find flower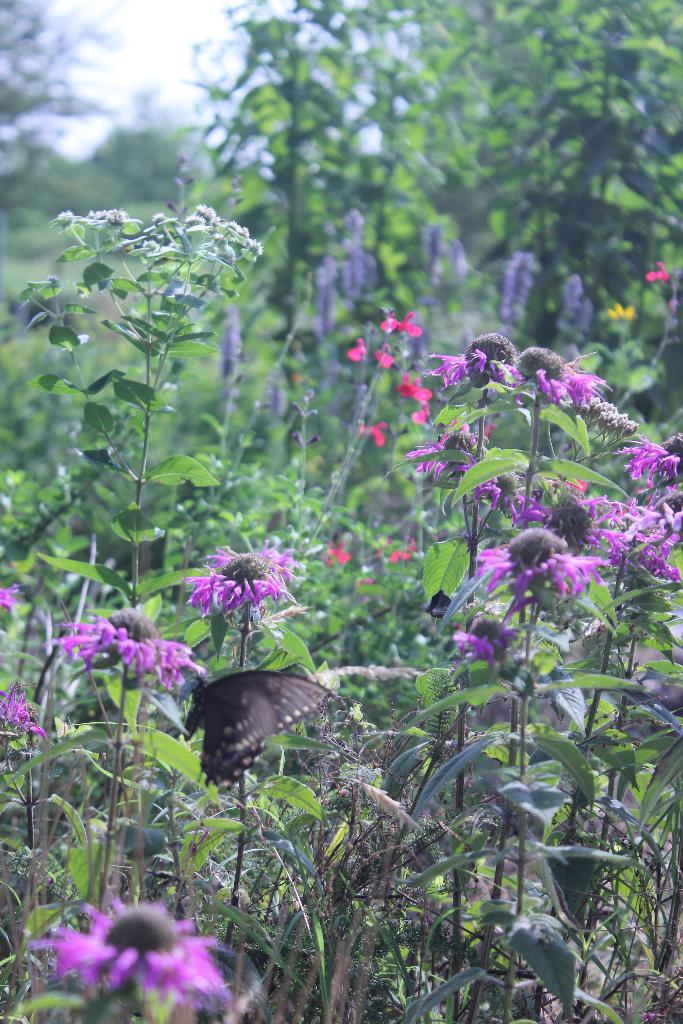
57, 606, 215, 691
